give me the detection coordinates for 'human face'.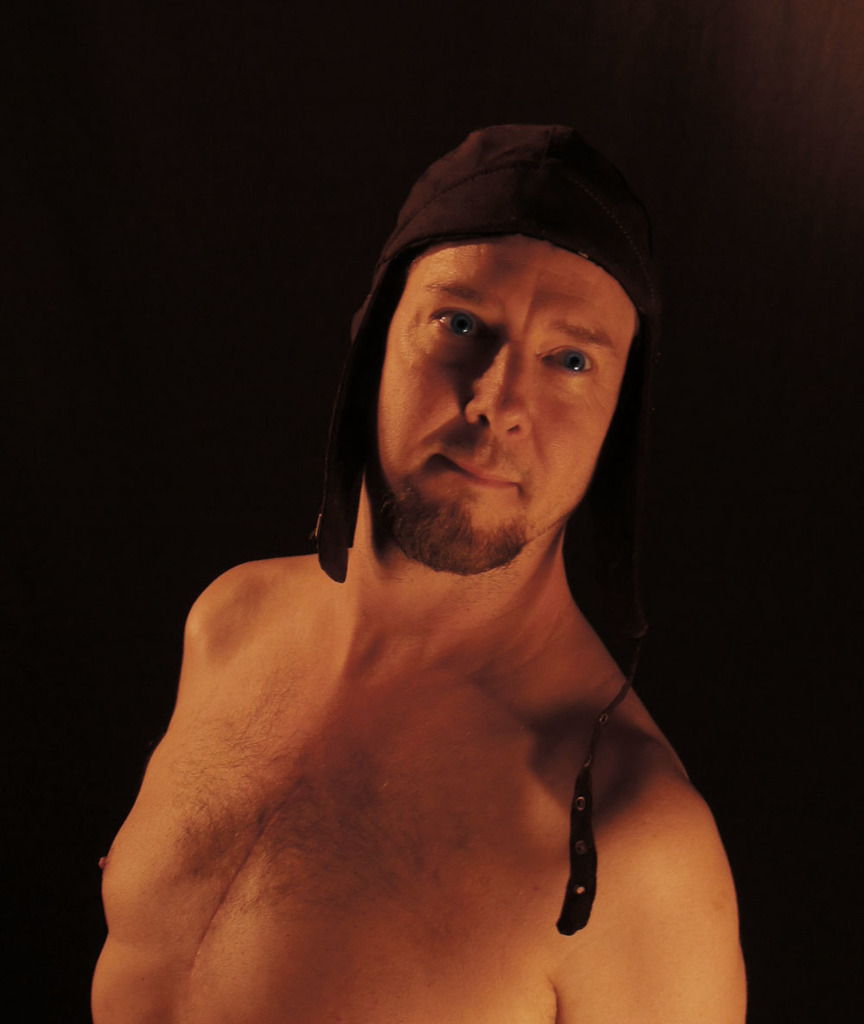
Rect(365, 222, 638, 573).
